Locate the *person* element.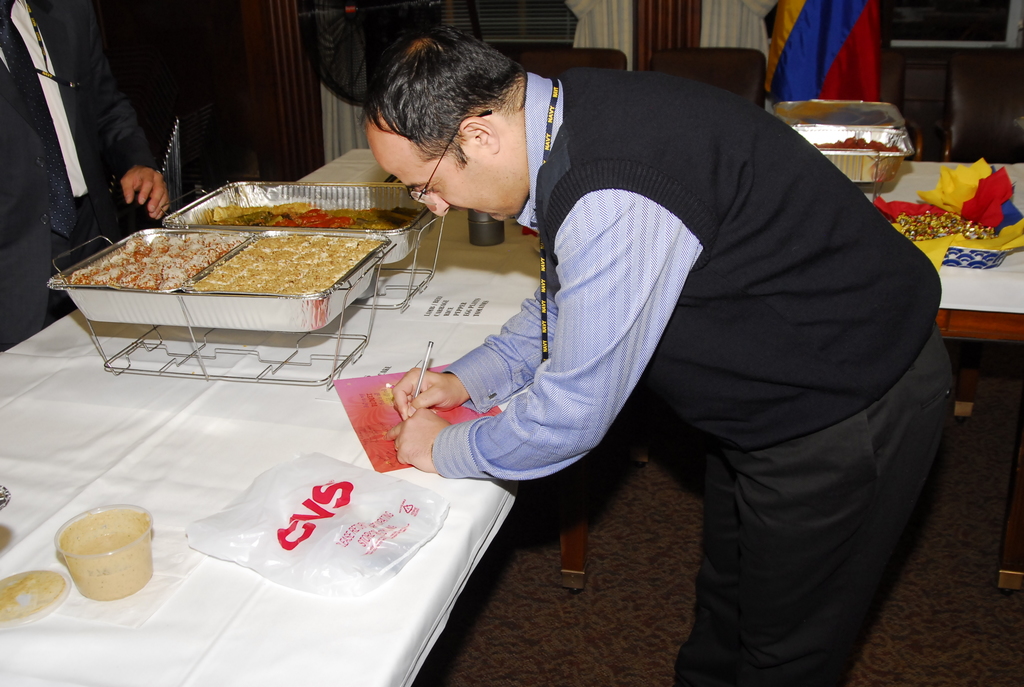
Element bbox: {"left": 342, "top": 34, "right": 961, "bottom": 637}.
